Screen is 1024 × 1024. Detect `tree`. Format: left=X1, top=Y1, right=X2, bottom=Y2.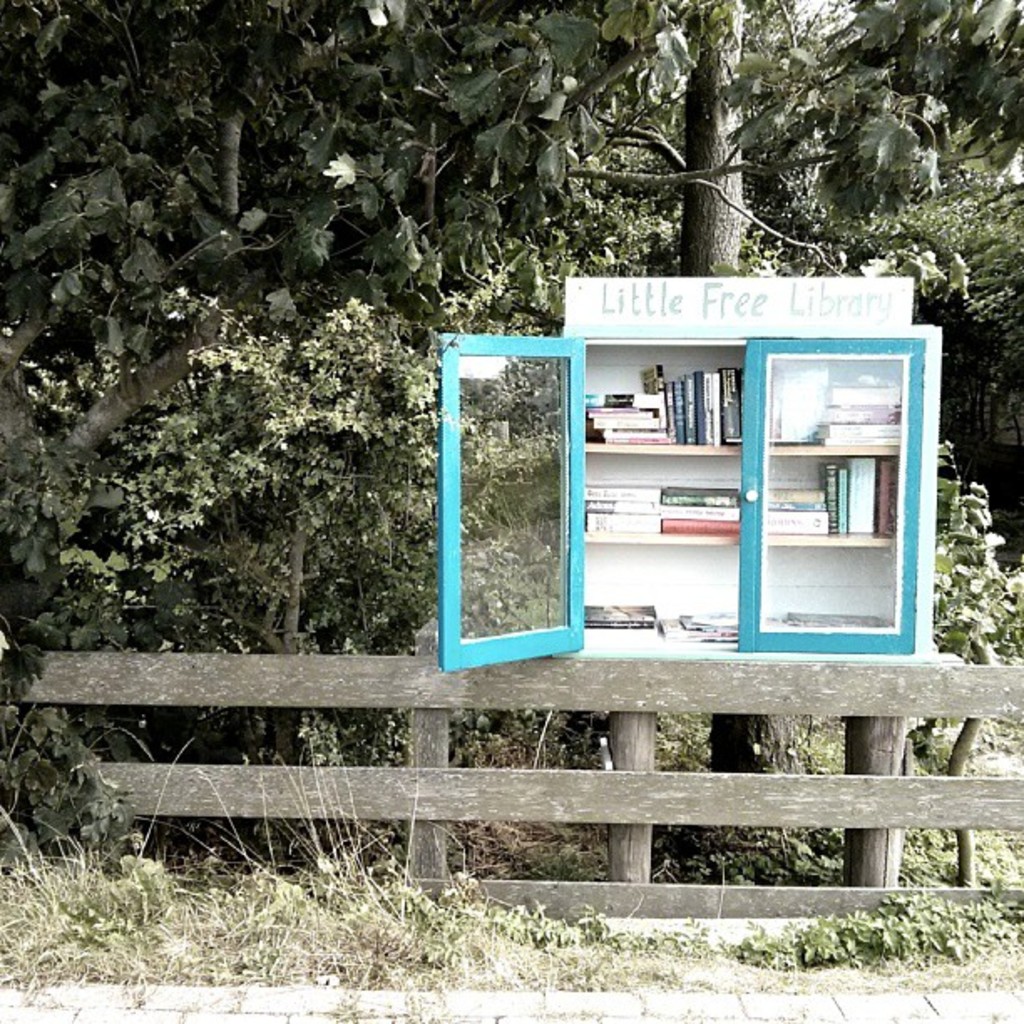
left=0, top=0, right=686, bottom=534.
